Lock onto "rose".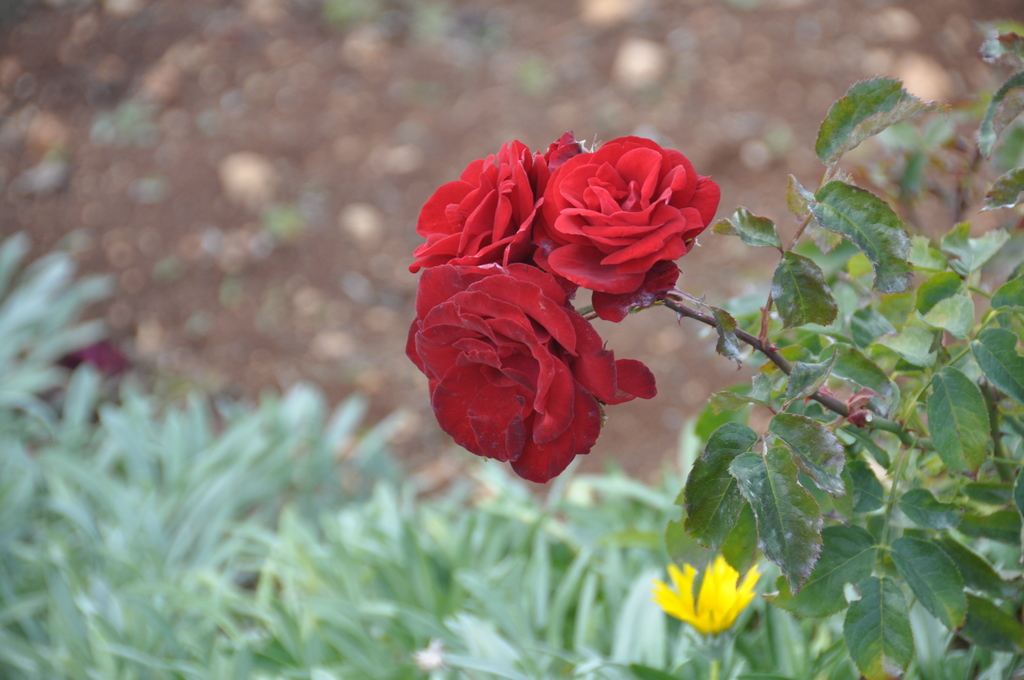
Locked: (539,133,719,327).
